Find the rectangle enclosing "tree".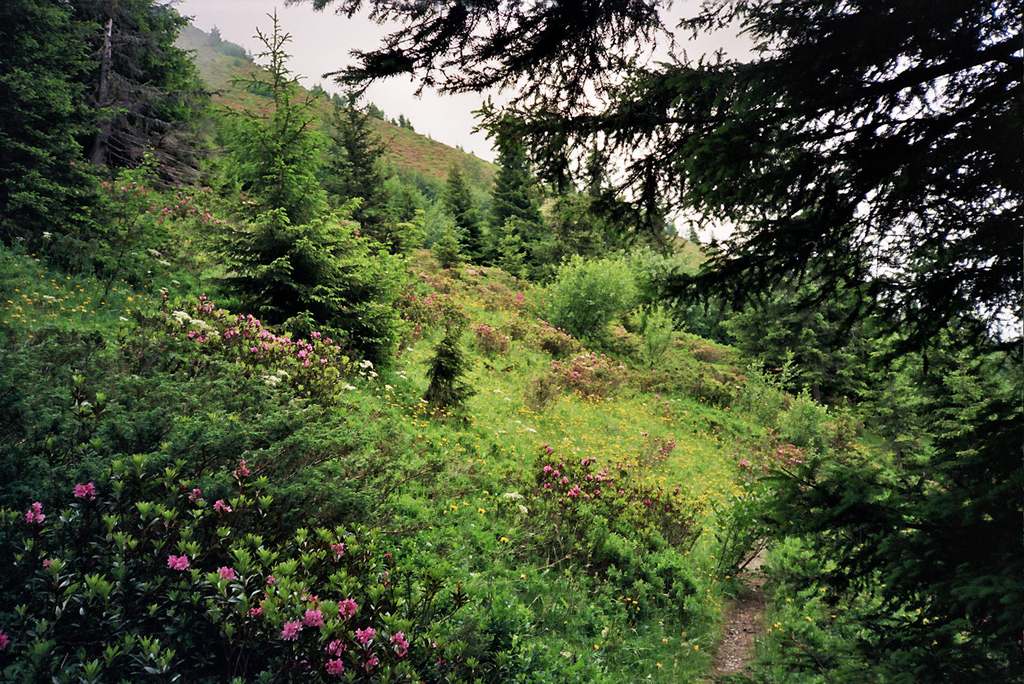
[0, 0, 221, 268].
